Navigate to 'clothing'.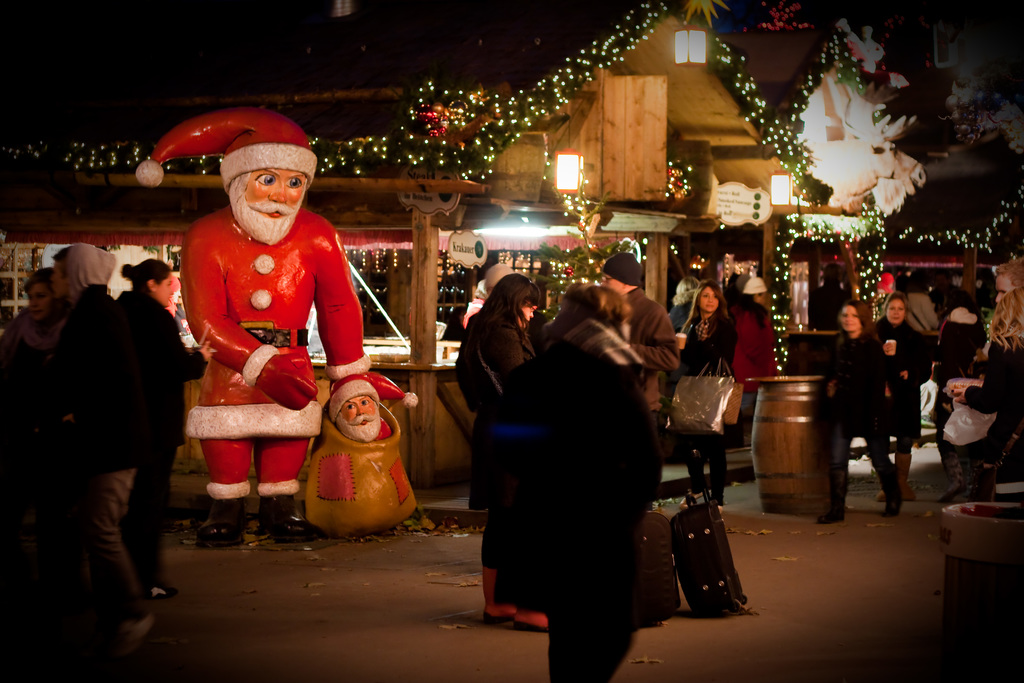
Navigation target: locate(617, 289, 675, 418).
